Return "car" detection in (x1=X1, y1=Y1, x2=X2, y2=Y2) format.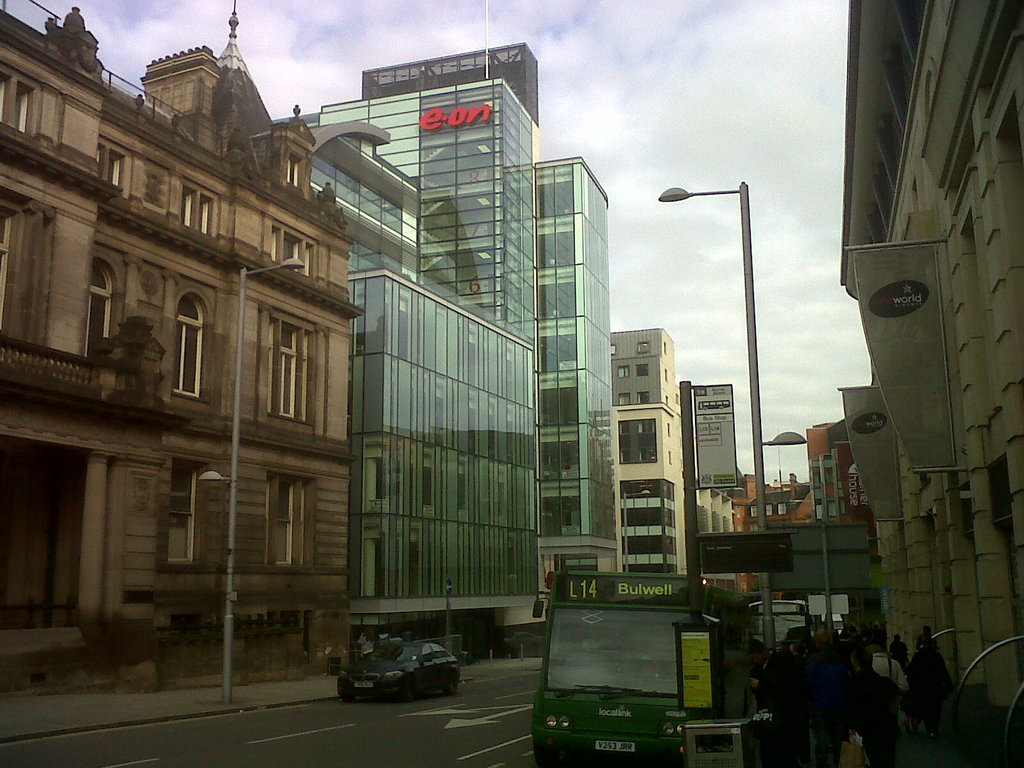
(x1=332, y1=646, x2=458, y2=714).
